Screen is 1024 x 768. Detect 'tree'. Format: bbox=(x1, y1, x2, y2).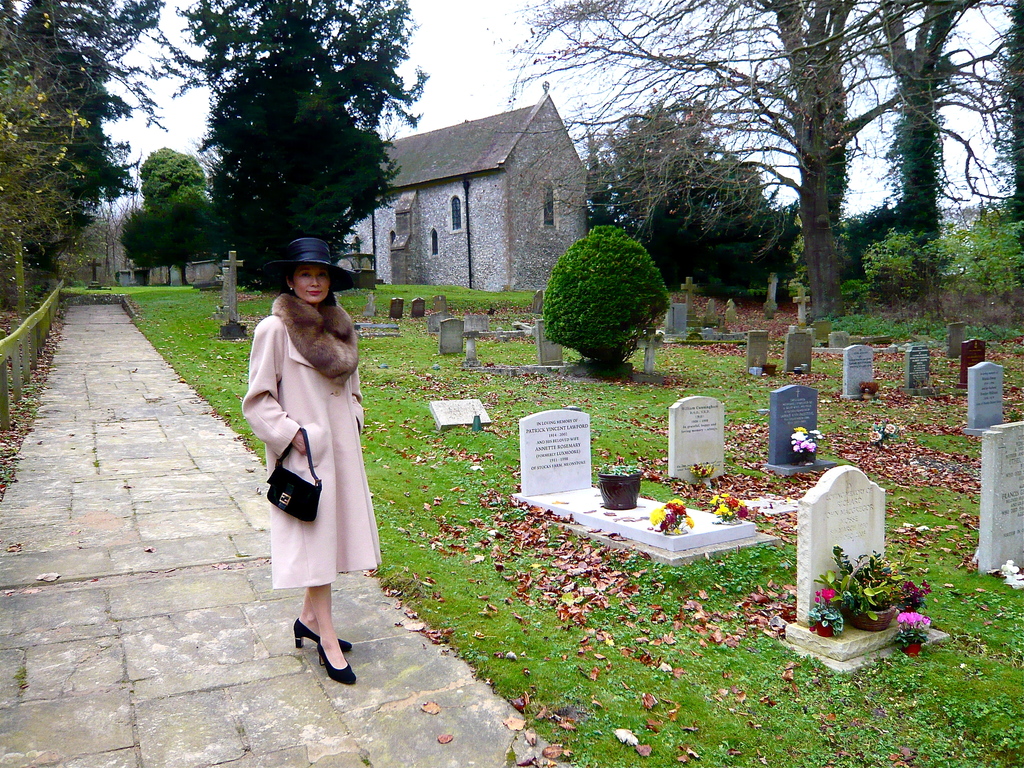
bbox=(0, 0, 166, 283).
